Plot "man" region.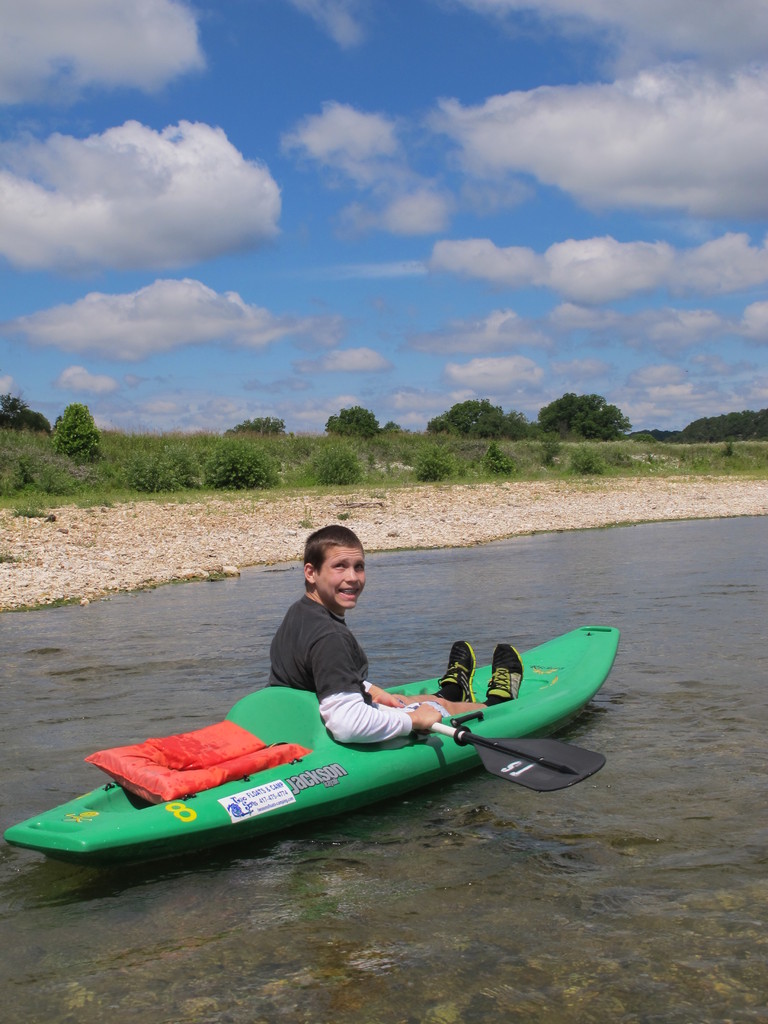
Plotted at l=253, t=515, r=525, b=767.
